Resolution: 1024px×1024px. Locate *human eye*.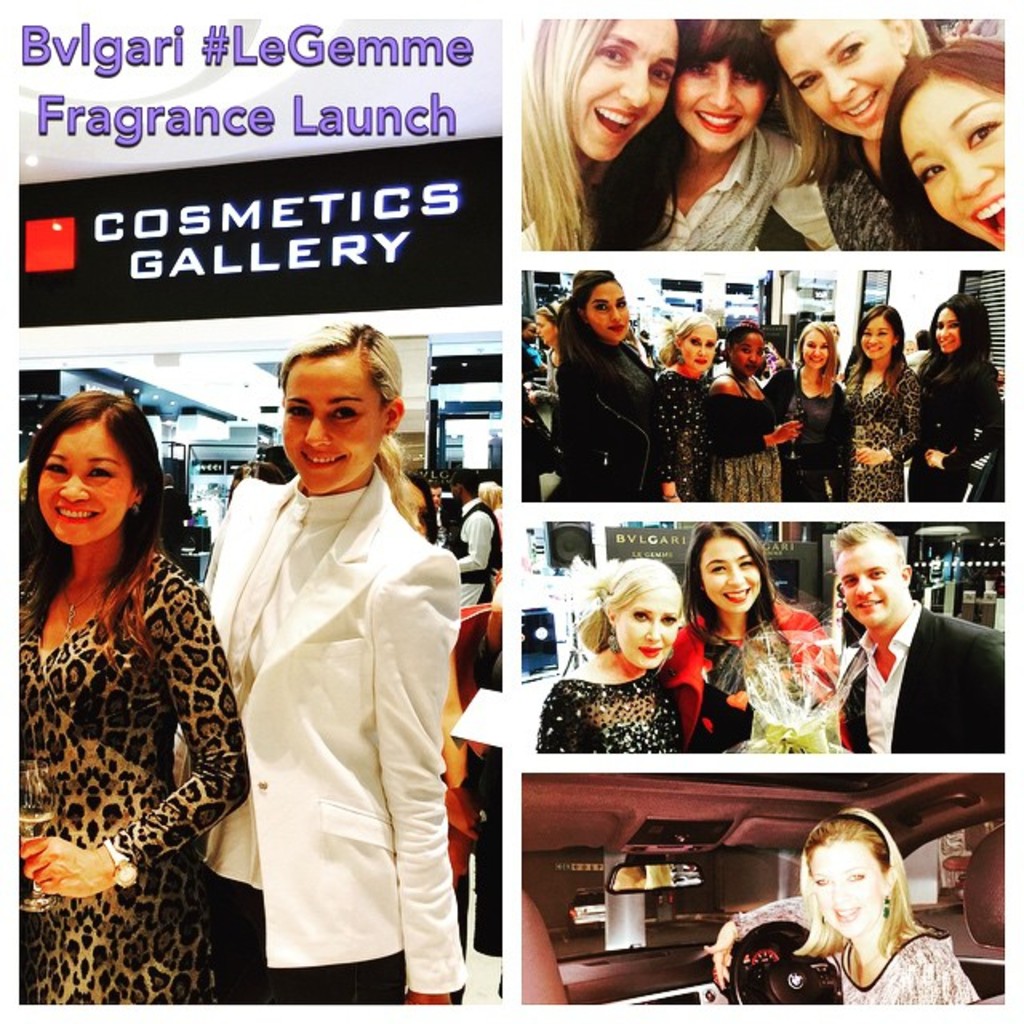
l=734, t=69, r=760, b=83.
